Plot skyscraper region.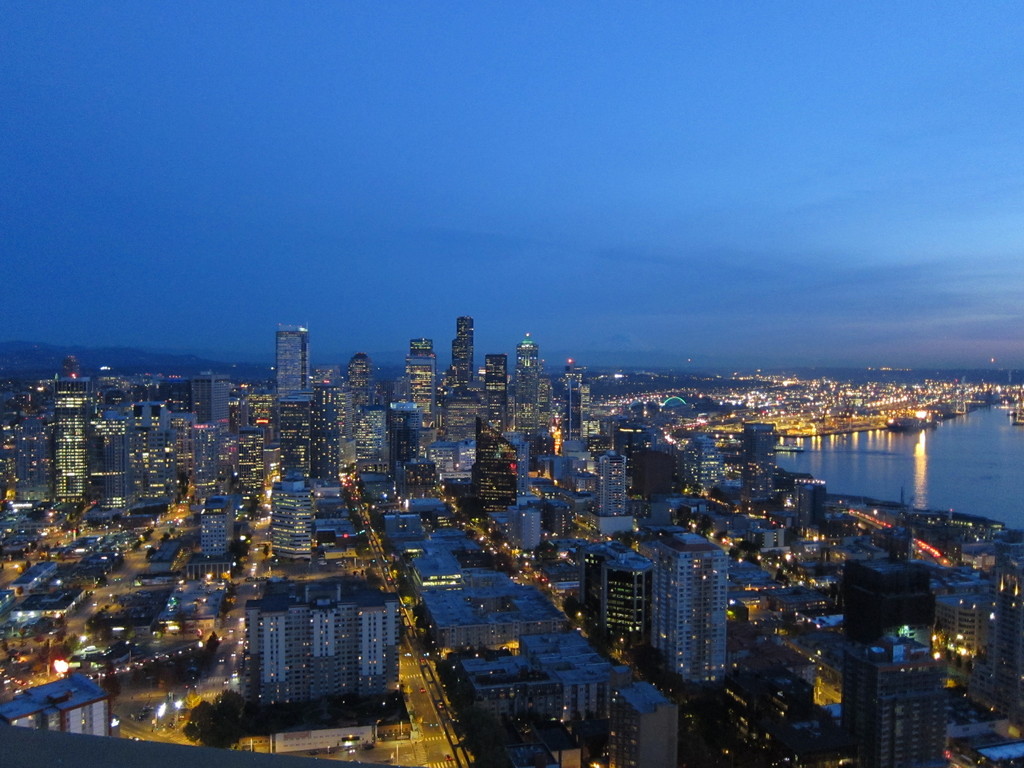
Plotted at 644, 538, 735, 691.
